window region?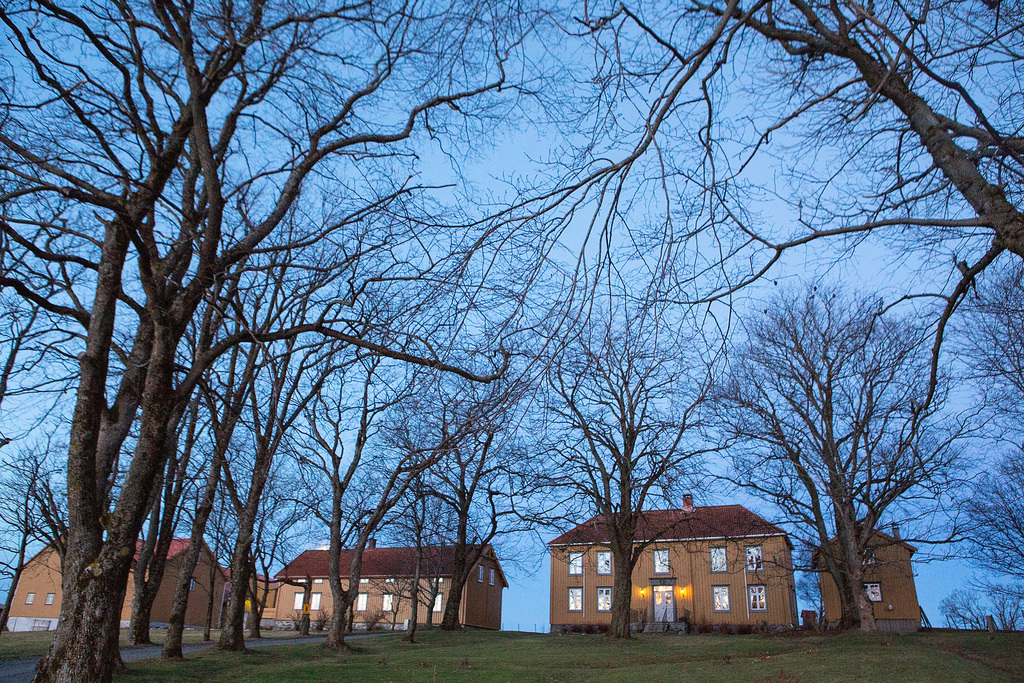
bbox=[862, 550, 875, 567]
